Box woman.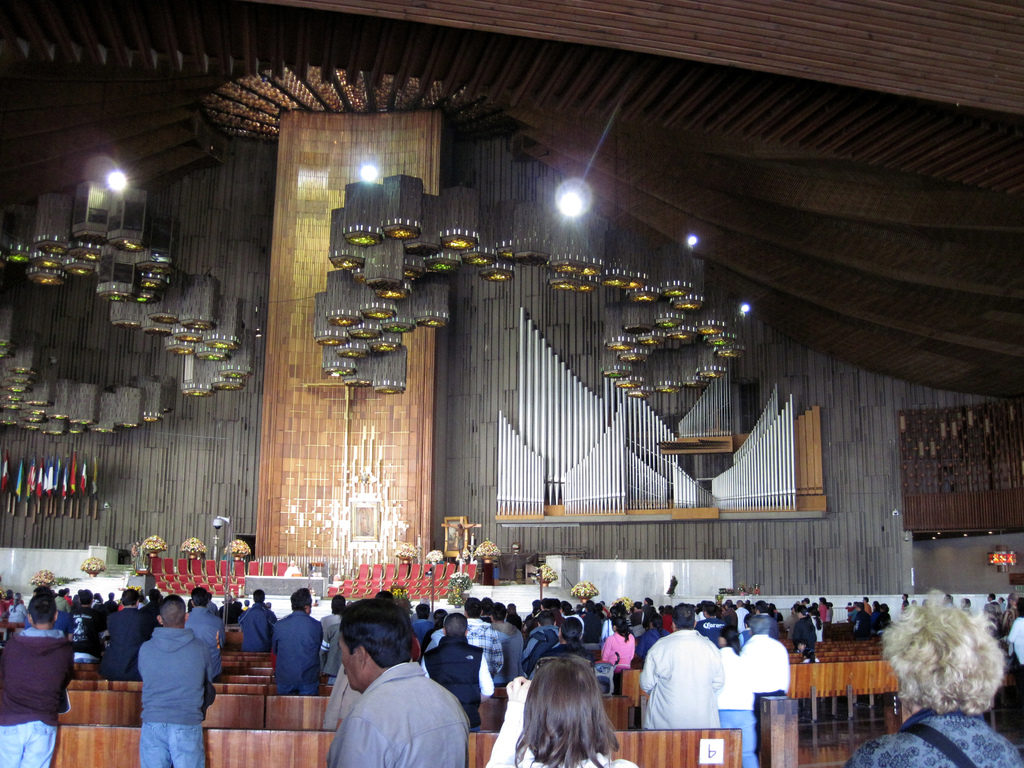
<region>488, 644, 630, 767</region>.
